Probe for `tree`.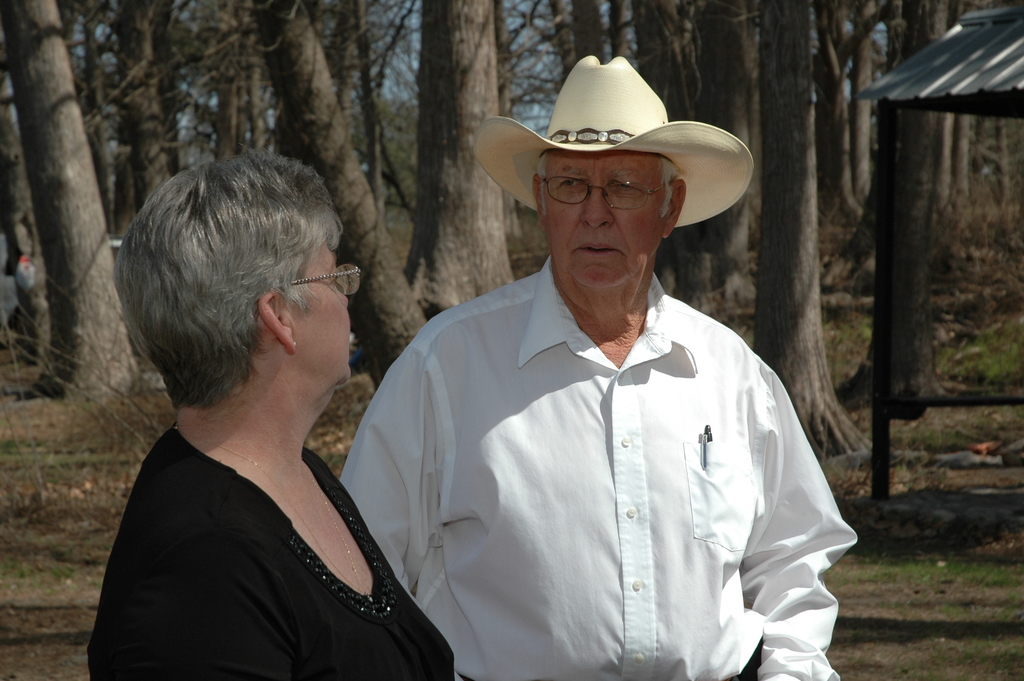
Probe result: box=[708, 0, 904, 498].
